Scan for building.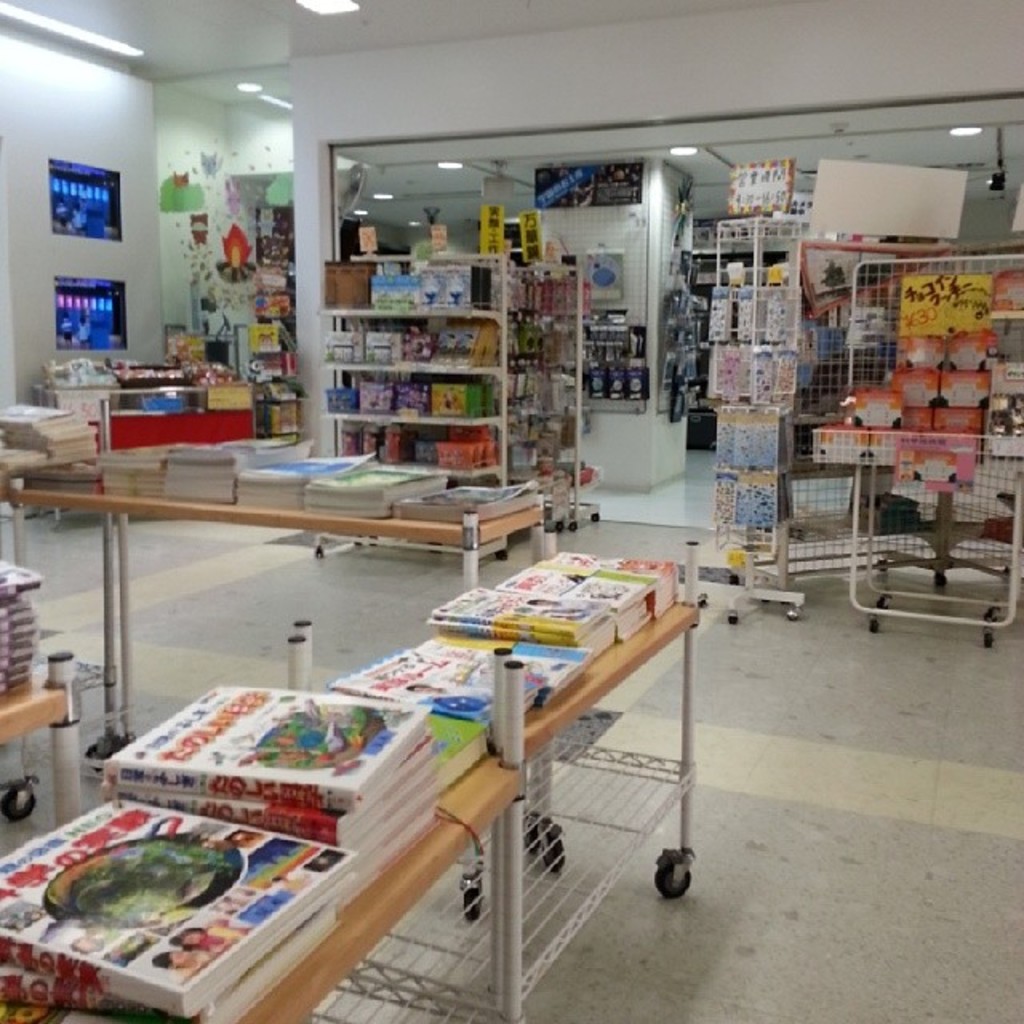
Scan result: Rect(0, 0, 1022, 1022).
